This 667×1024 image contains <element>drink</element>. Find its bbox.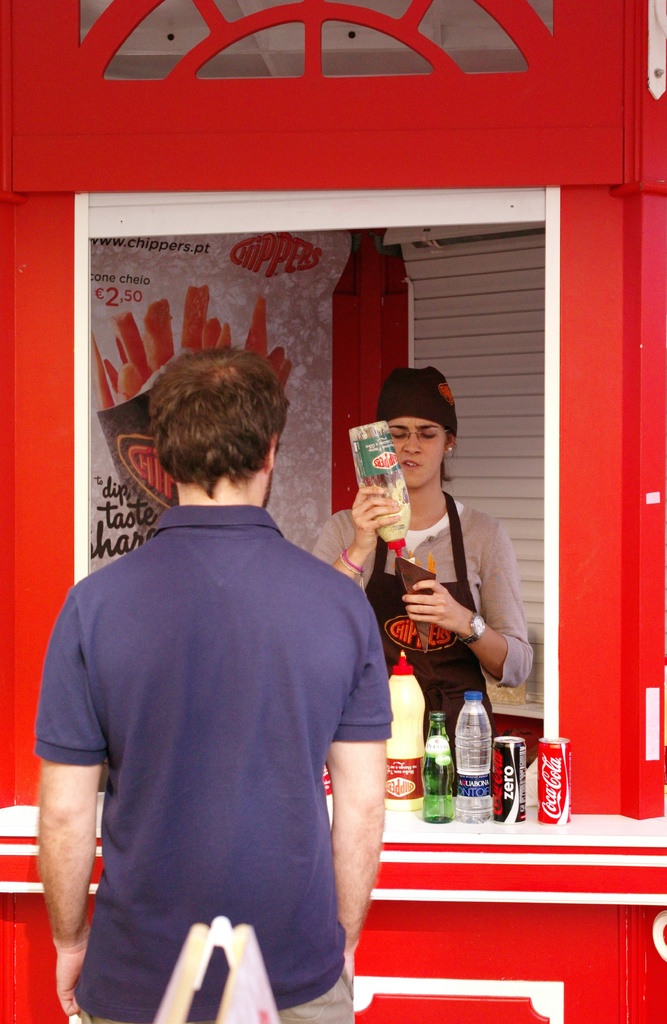
459 701 509 827.
